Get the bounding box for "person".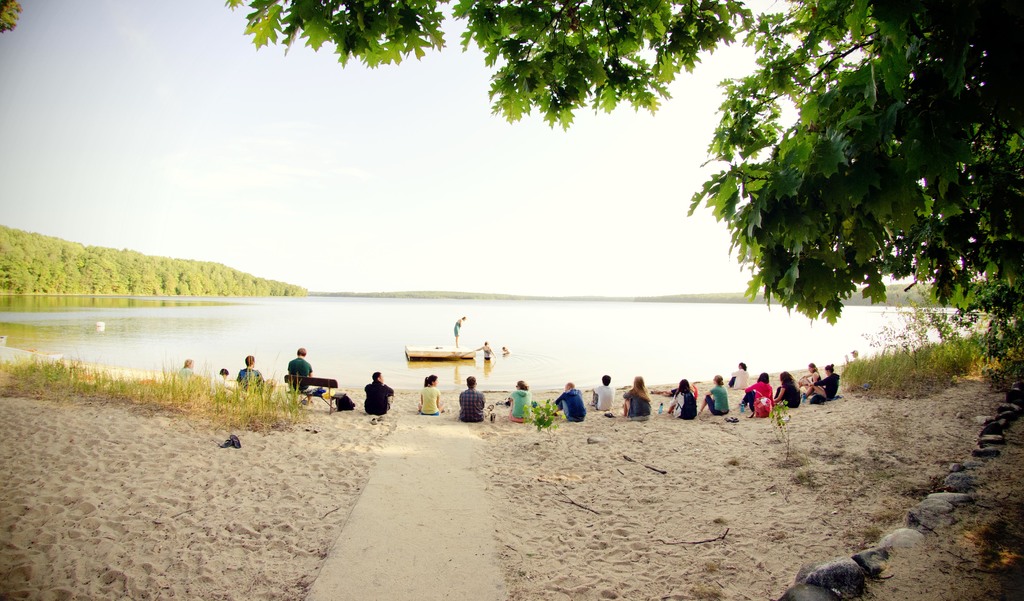
bbox=[550, 384, 589, 421].
